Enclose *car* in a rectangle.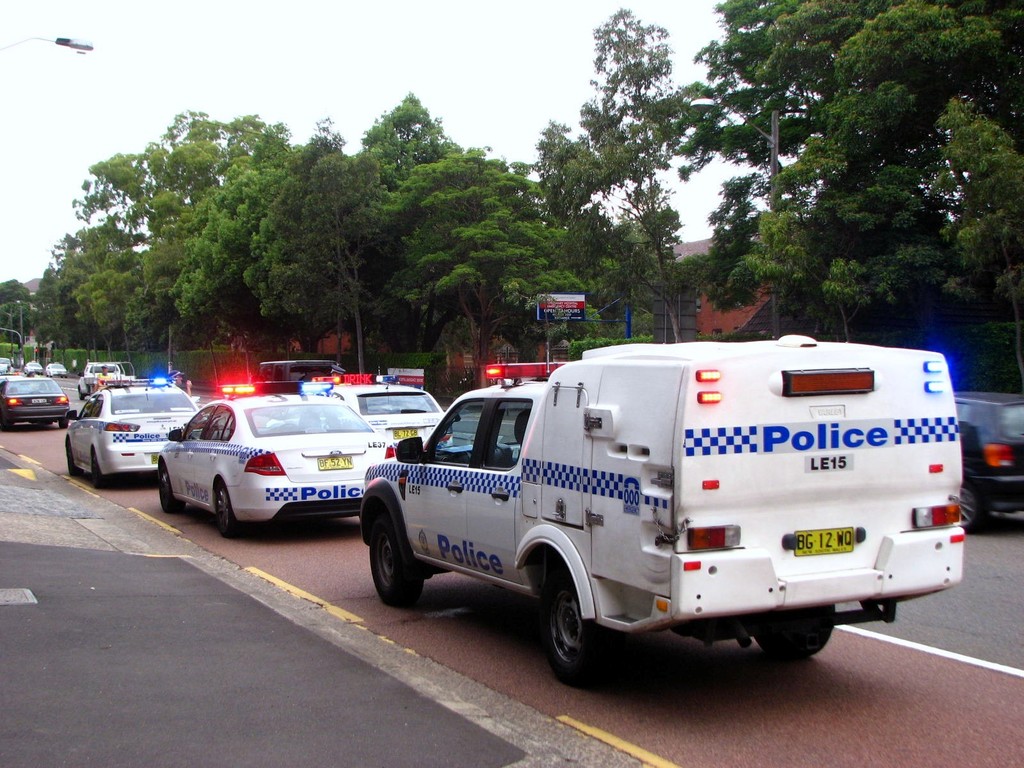
[left=65, top=388, right=204, bottom=484].
